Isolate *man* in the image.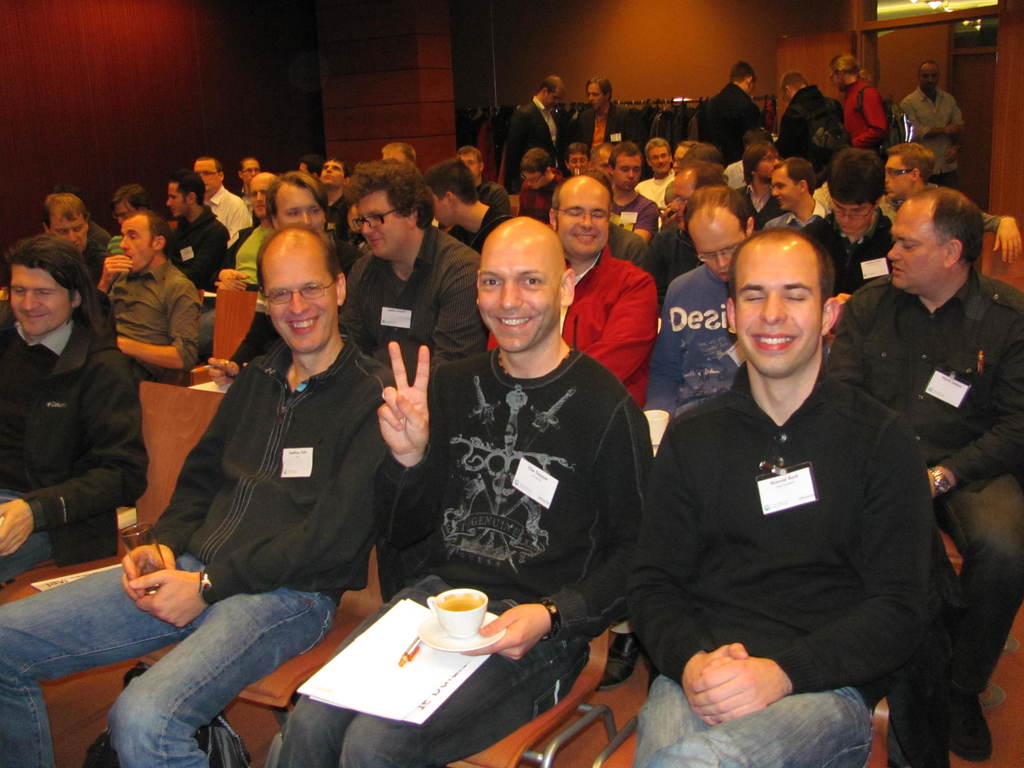
Isolated region: [x1=94, y1=209, x2=202, y2=396].
